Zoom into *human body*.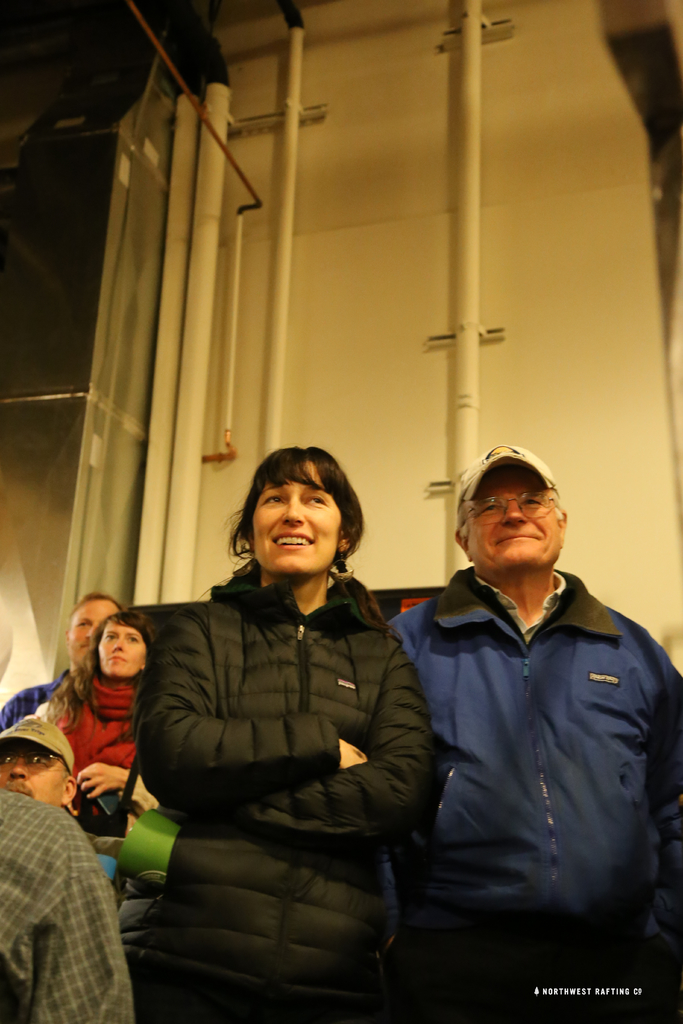
Zoom target: 138,573,437,1023.
